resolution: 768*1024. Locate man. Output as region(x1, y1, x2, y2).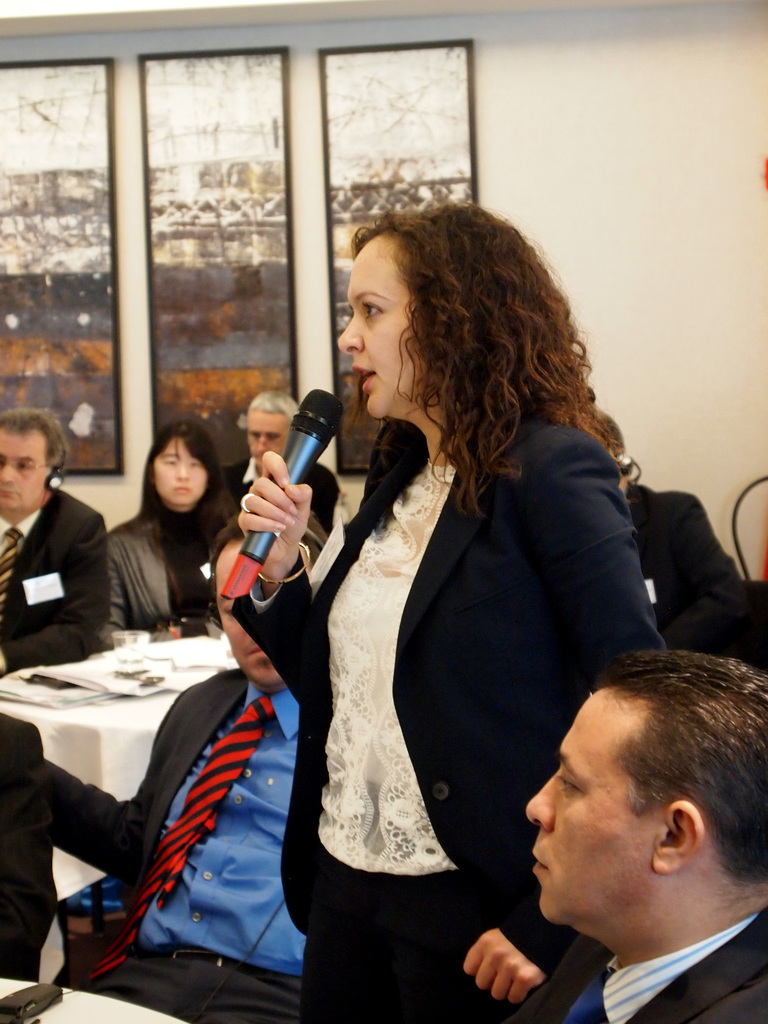
region(0, 708, 54, 979).
